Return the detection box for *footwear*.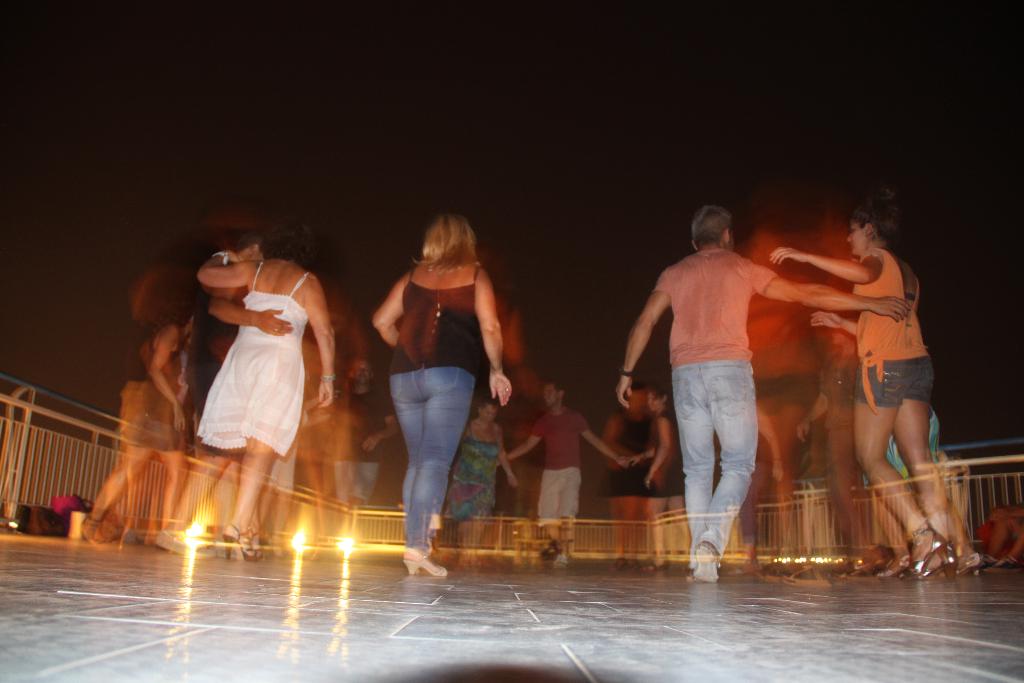
<bbox>389, 532, 458, 592</bbox>.
